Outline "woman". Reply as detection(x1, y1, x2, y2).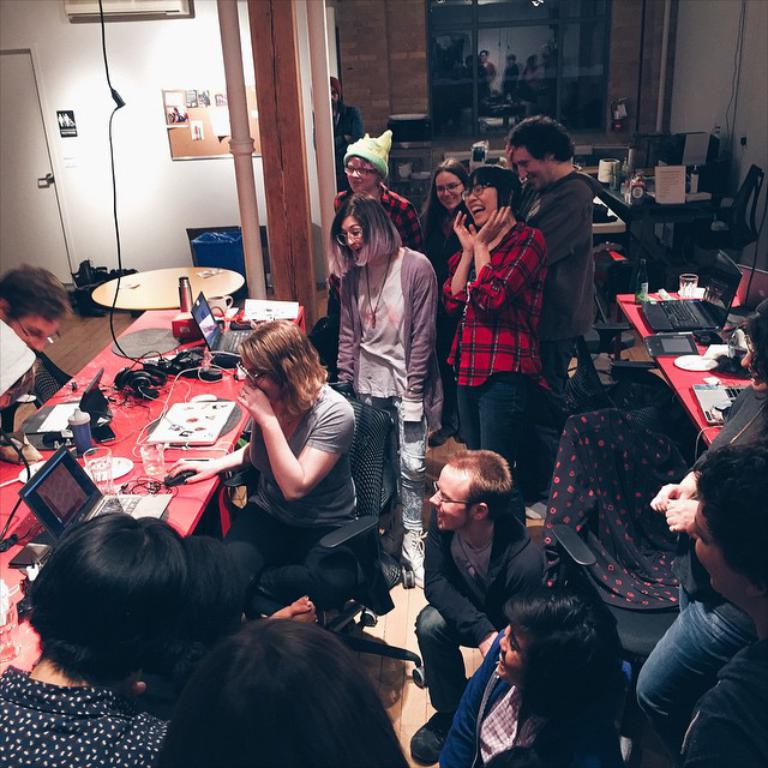
detection(419, 158, 476, 296).
